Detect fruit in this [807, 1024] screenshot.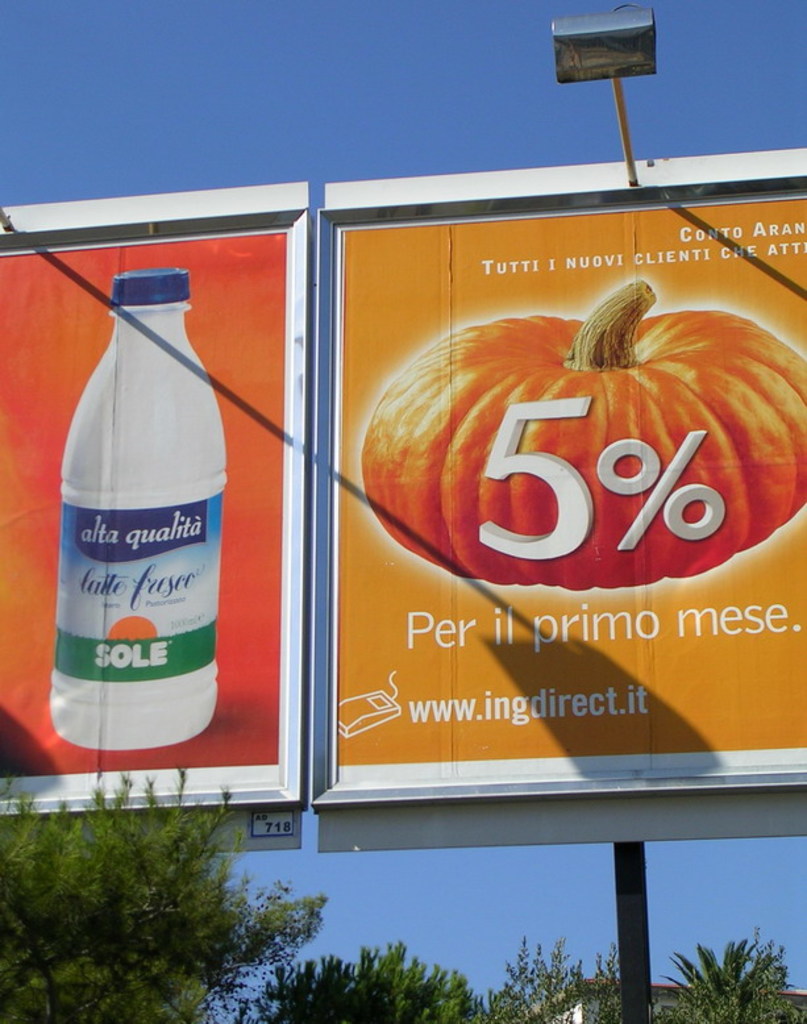
Detection: bbox=(341, 295, 806, 602).
